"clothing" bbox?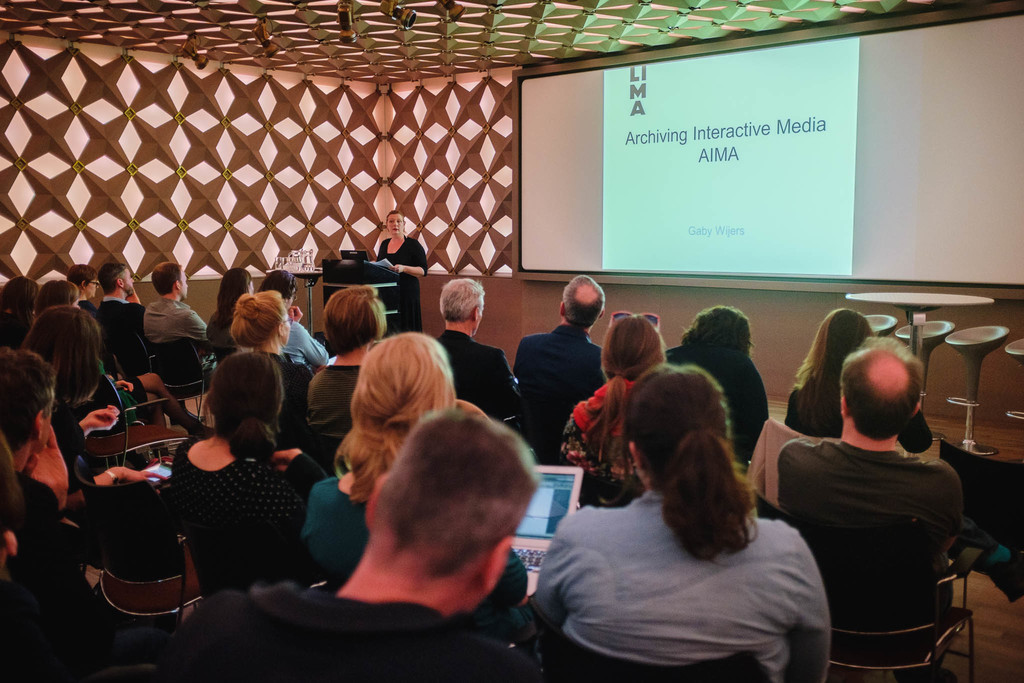
[left=93, top=357, right=147, bottom=415]
